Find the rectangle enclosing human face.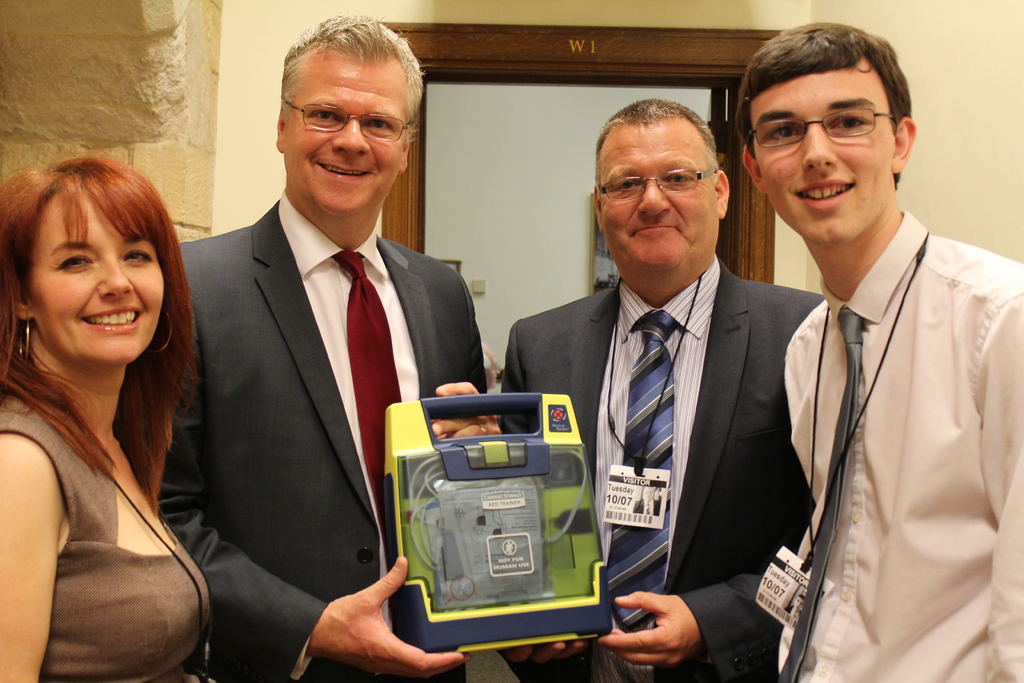
l=602, t=114, r=716, b=268.
